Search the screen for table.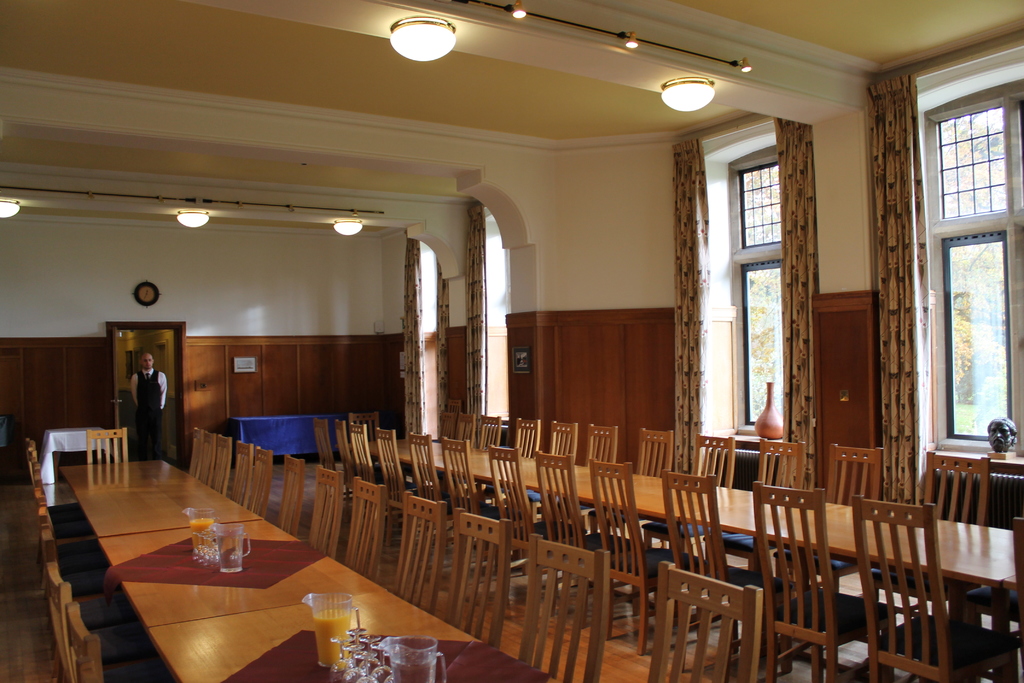
Found at bbox=[340, 433, 1020, 597].
